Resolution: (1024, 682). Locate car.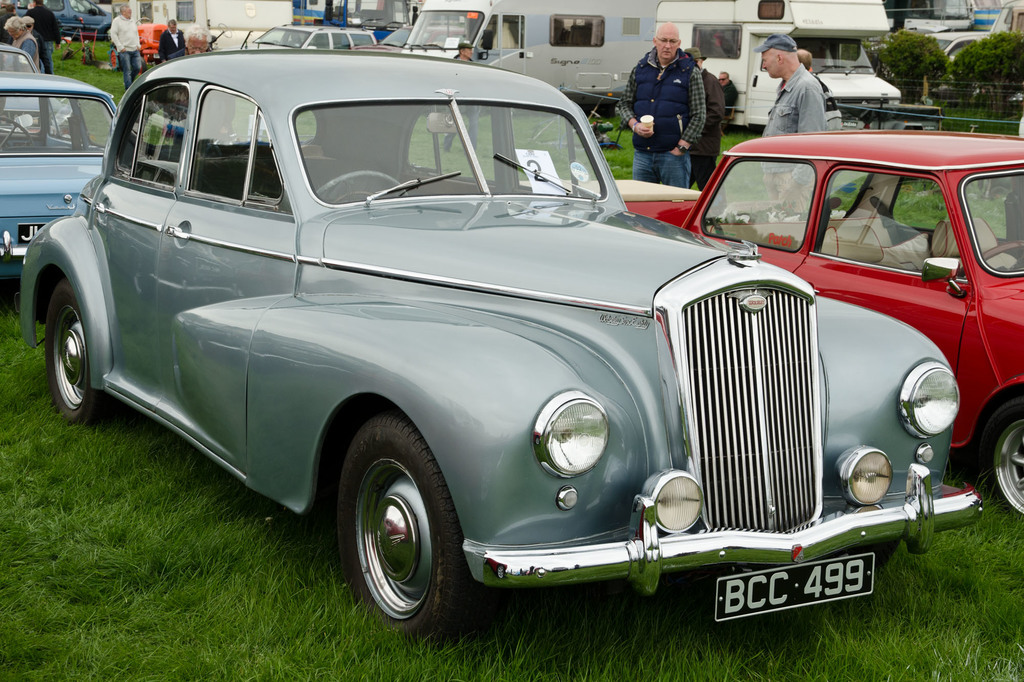
<region>207, 26, 383, 57</region>.
